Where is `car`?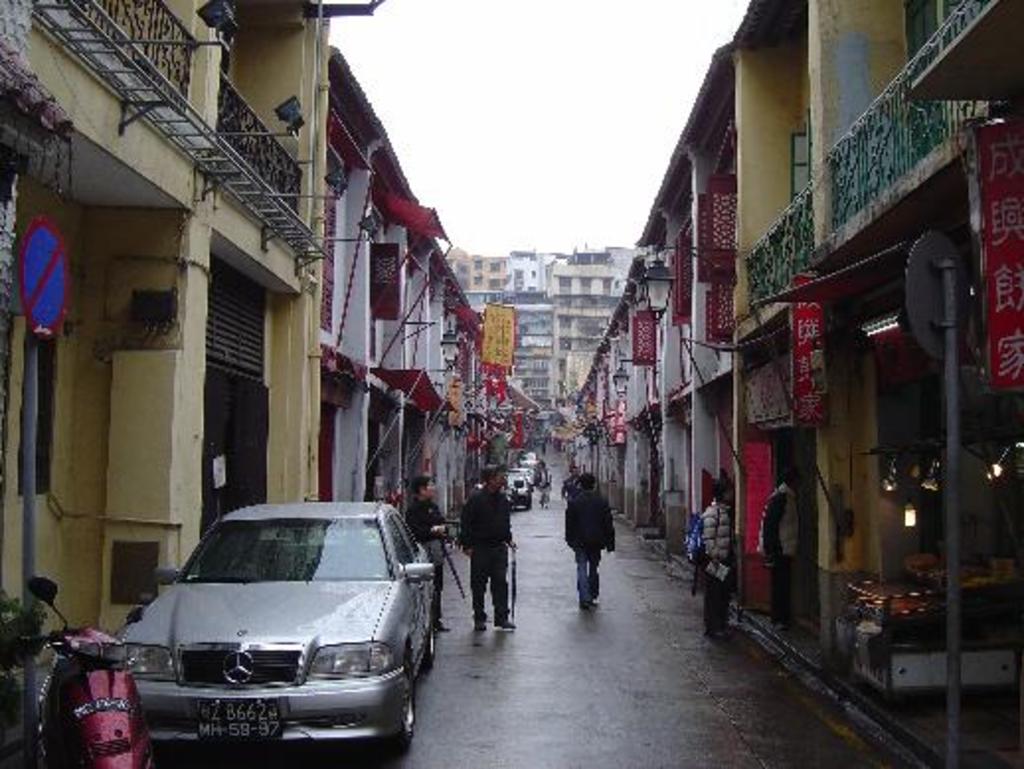
[x1=510, y1=445, x2=542, y2=478].
